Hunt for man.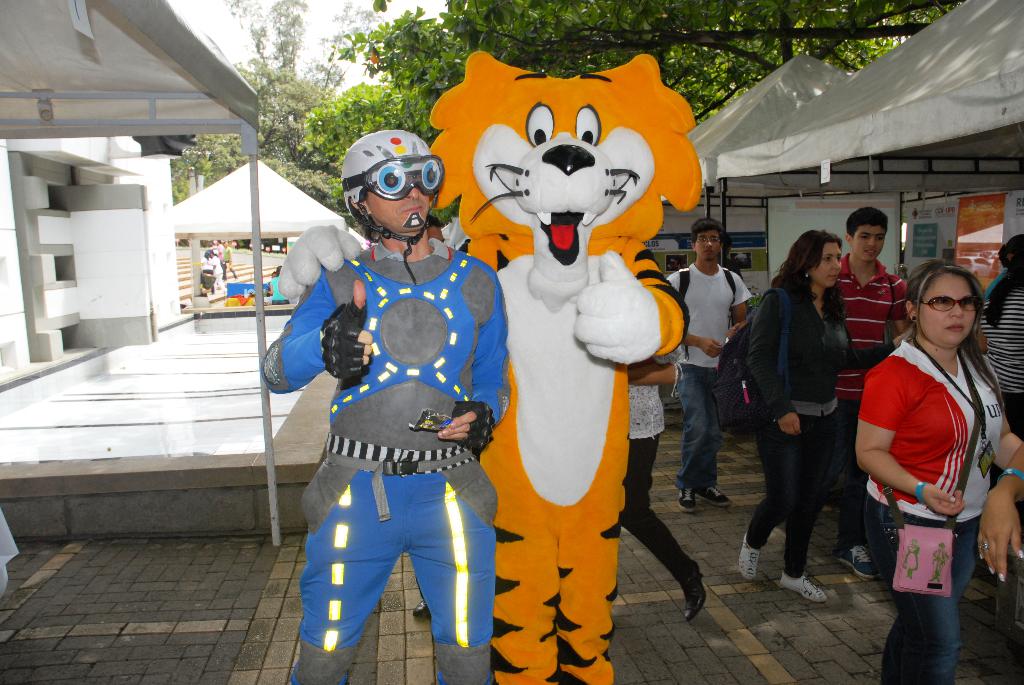
Hunted down at region(269, 127, 516, 656).
